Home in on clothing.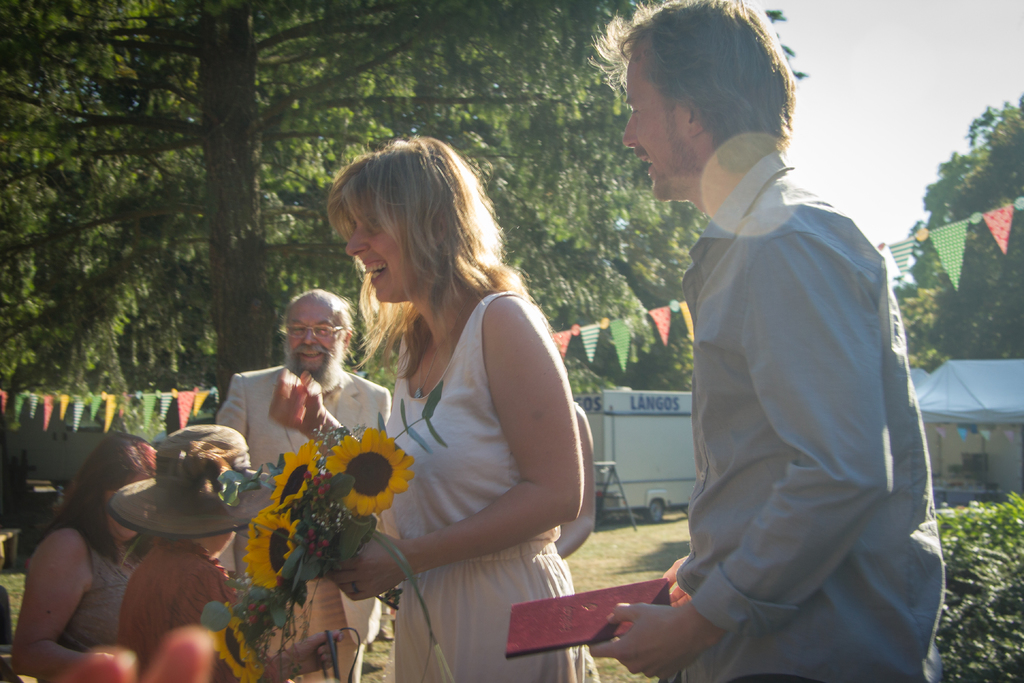
Homed in at 383,285,603,682.
